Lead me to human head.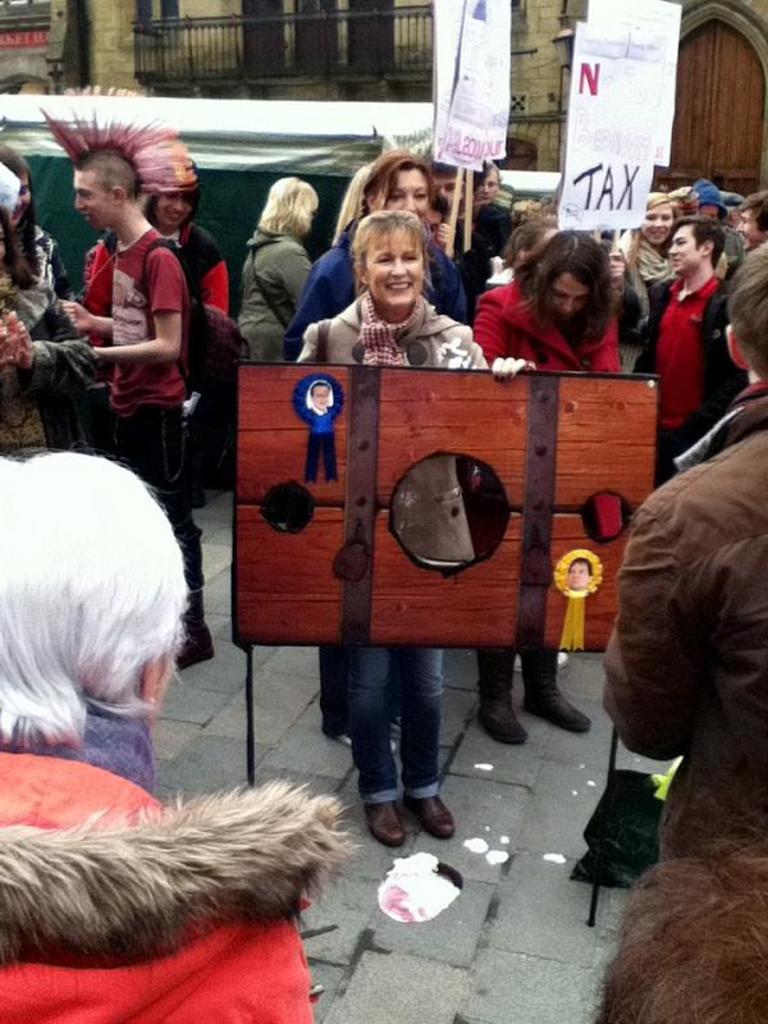
Lead to crop(731, 186, 767, 252).
